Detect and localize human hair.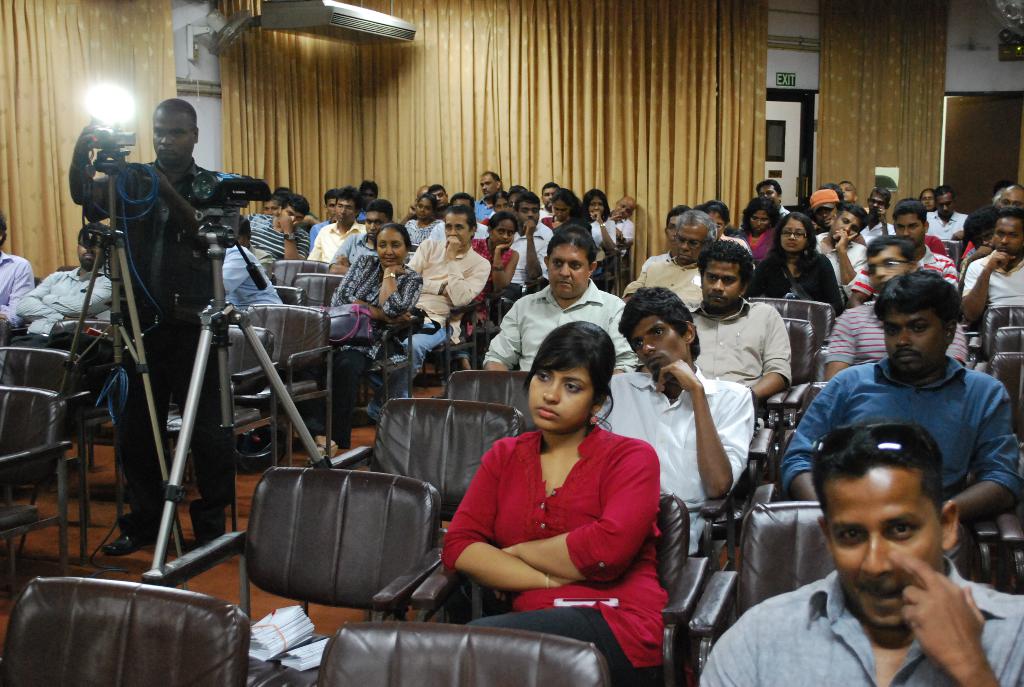
Localized at 511/191/540/214.
